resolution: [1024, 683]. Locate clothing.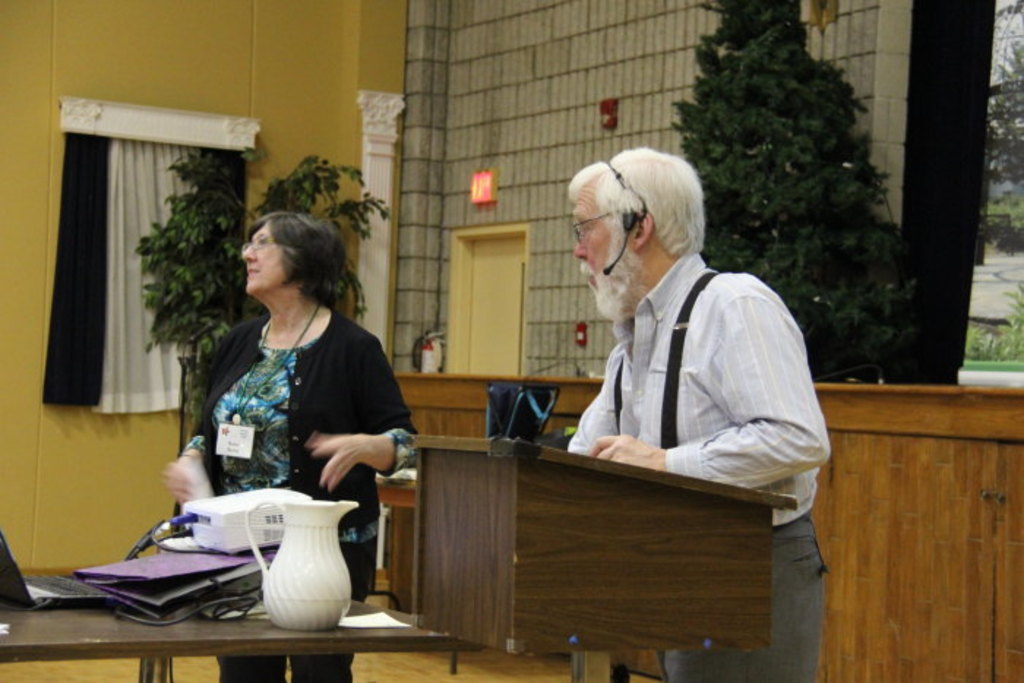
183 300 423 682.
